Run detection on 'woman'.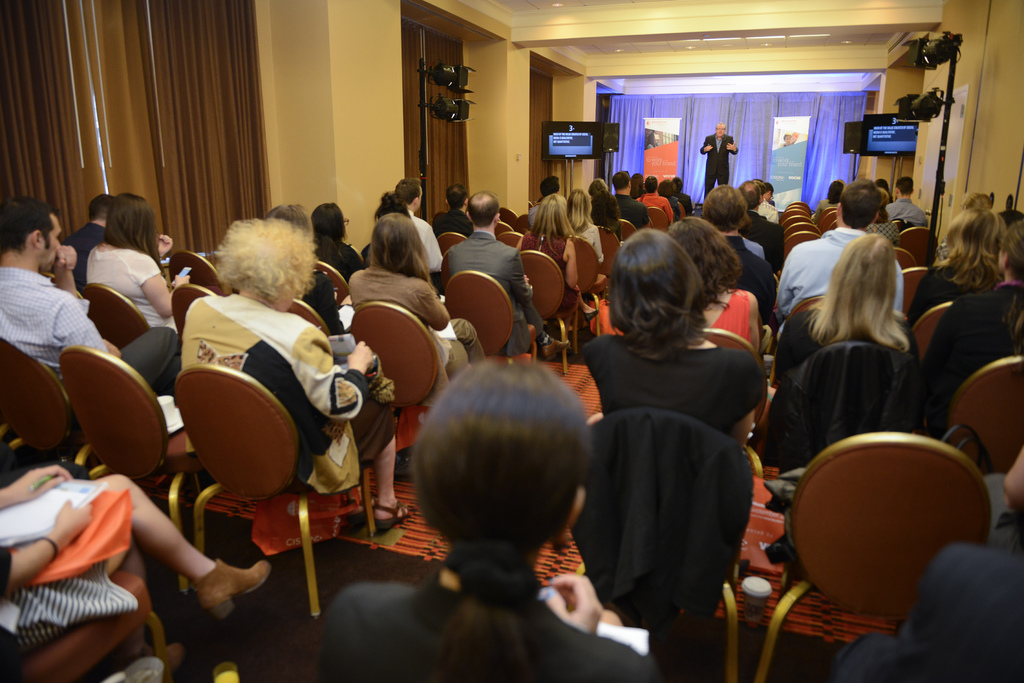
Result: Rect(586, 227, 765, 447).
